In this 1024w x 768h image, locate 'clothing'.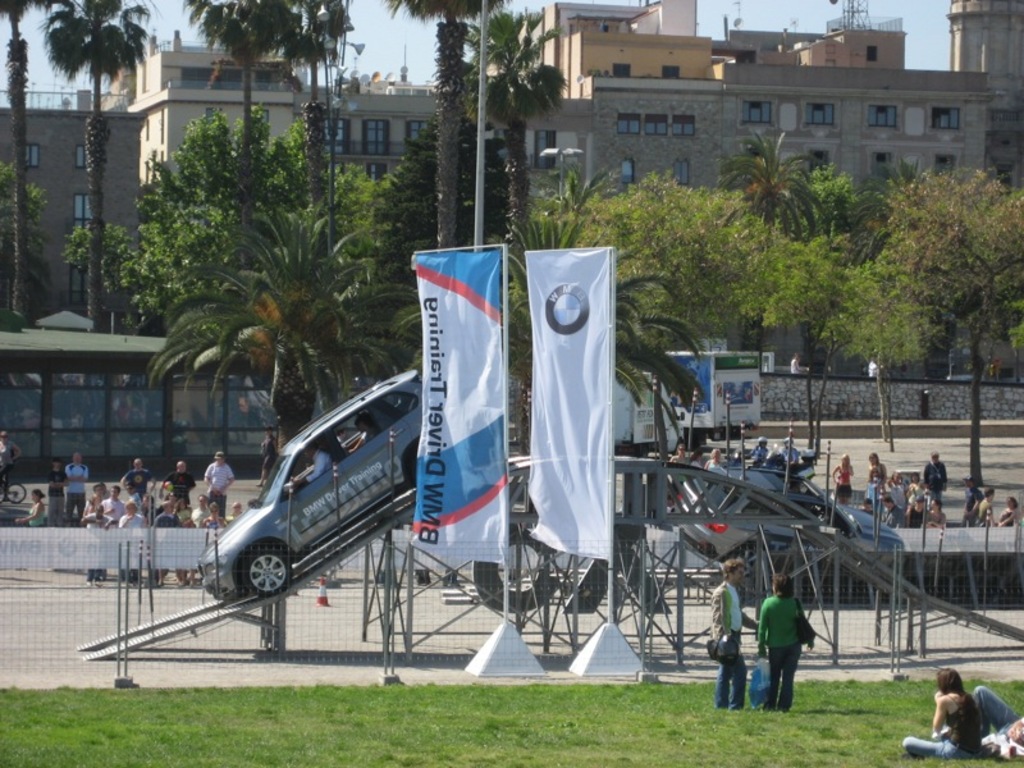
Bounding box: <region>924, 457, 947, 512</region>.
